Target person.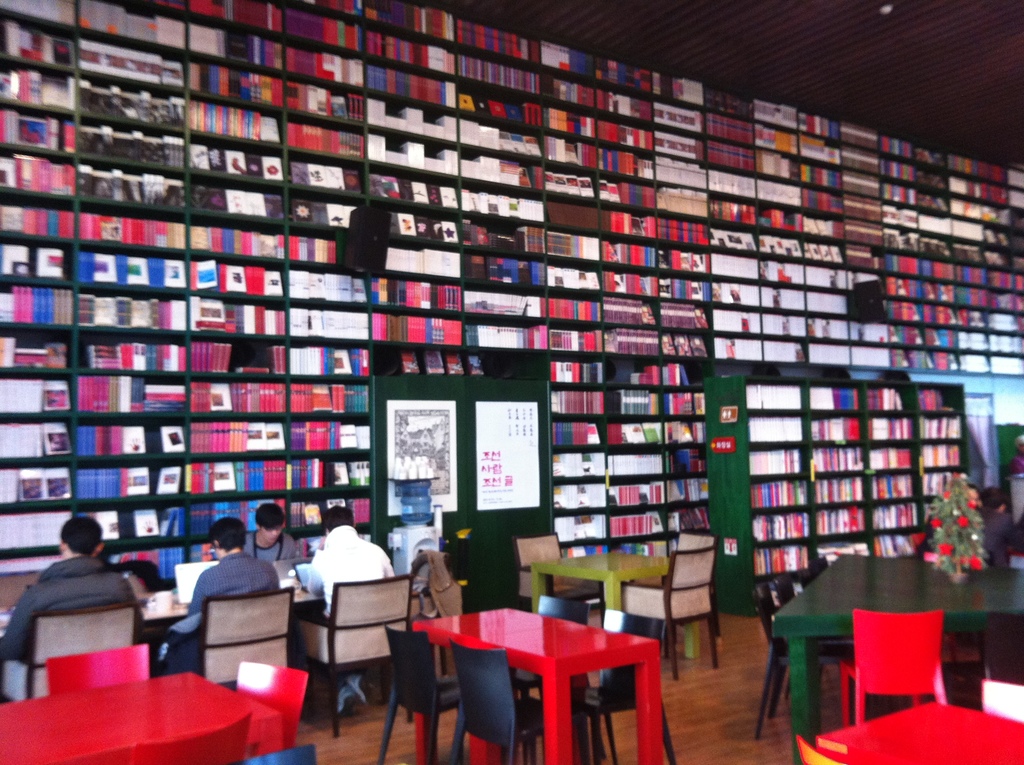
Target region: locate(151, 517, 283, 676).
